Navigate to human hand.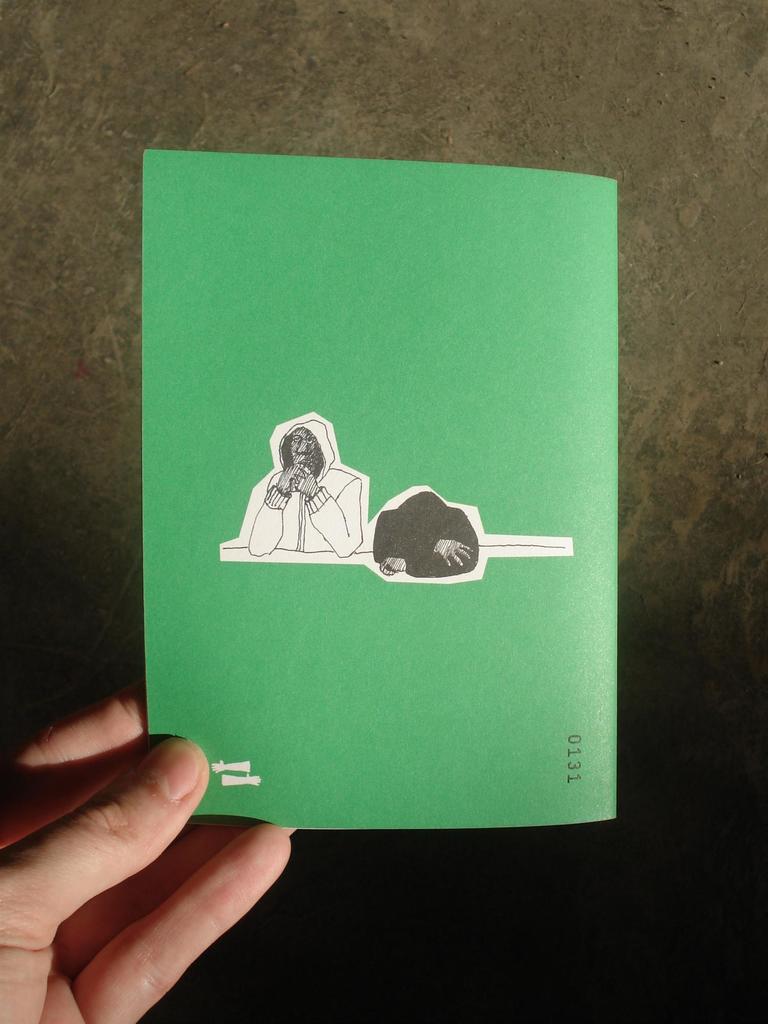
Navigation target: (278, 465, 308, 493).
